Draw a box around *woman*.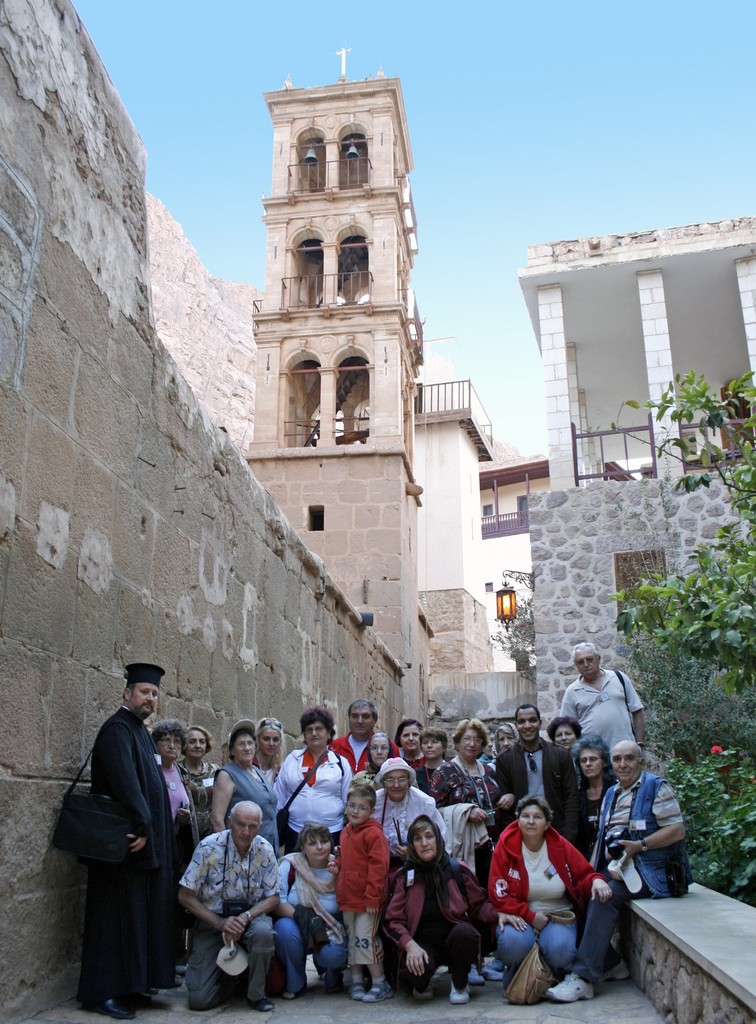
(x1=170, y1=727, x2=213, y2=968).
